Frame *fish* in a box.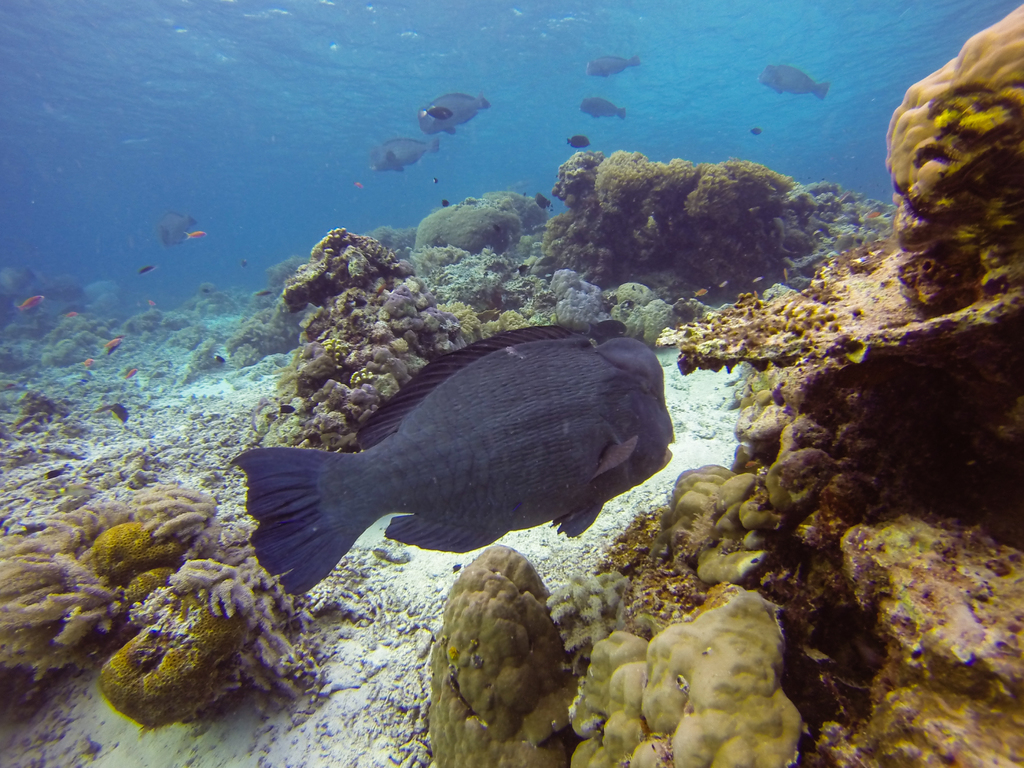
select_region(416, 90, 493, 148).
